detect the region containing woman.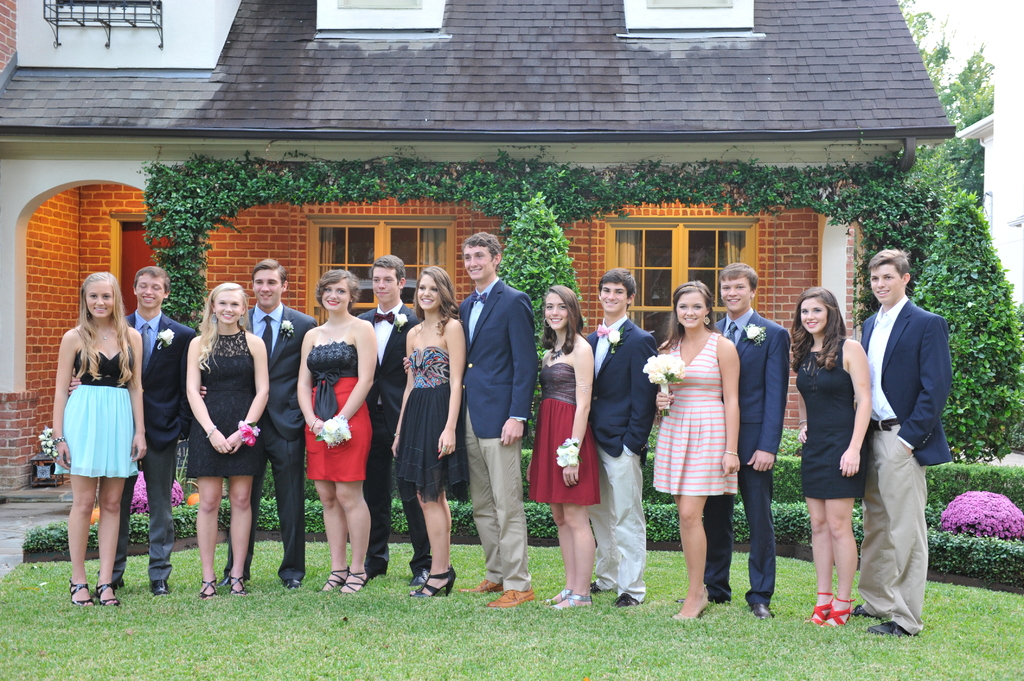
select_region(295, 270, 379, 590).
